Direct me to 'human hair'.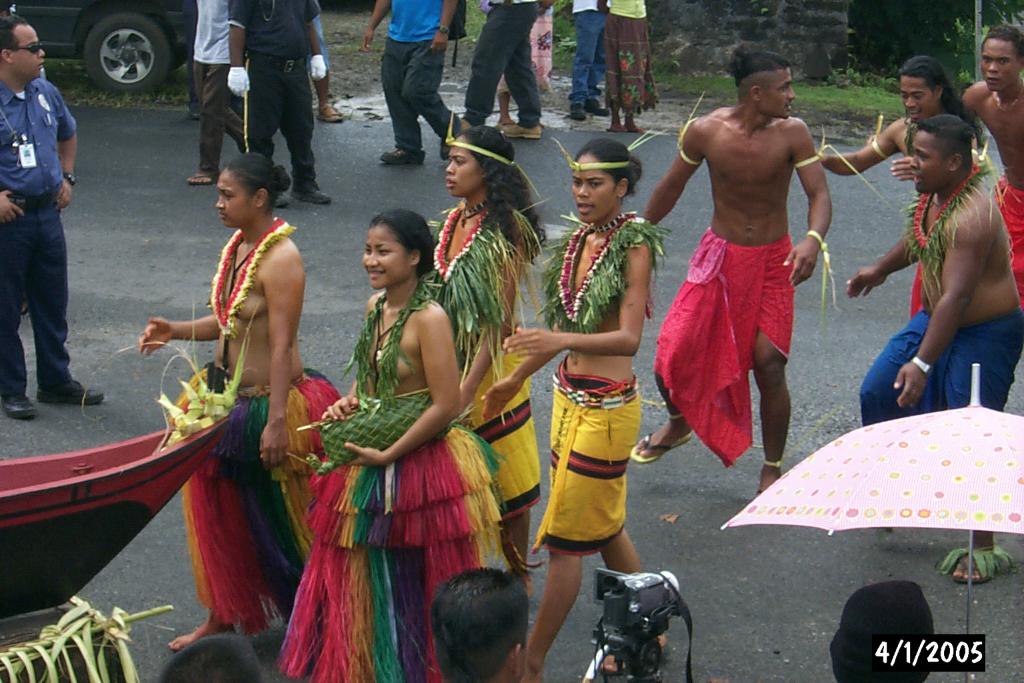
Direction: (899,56,987,152).
